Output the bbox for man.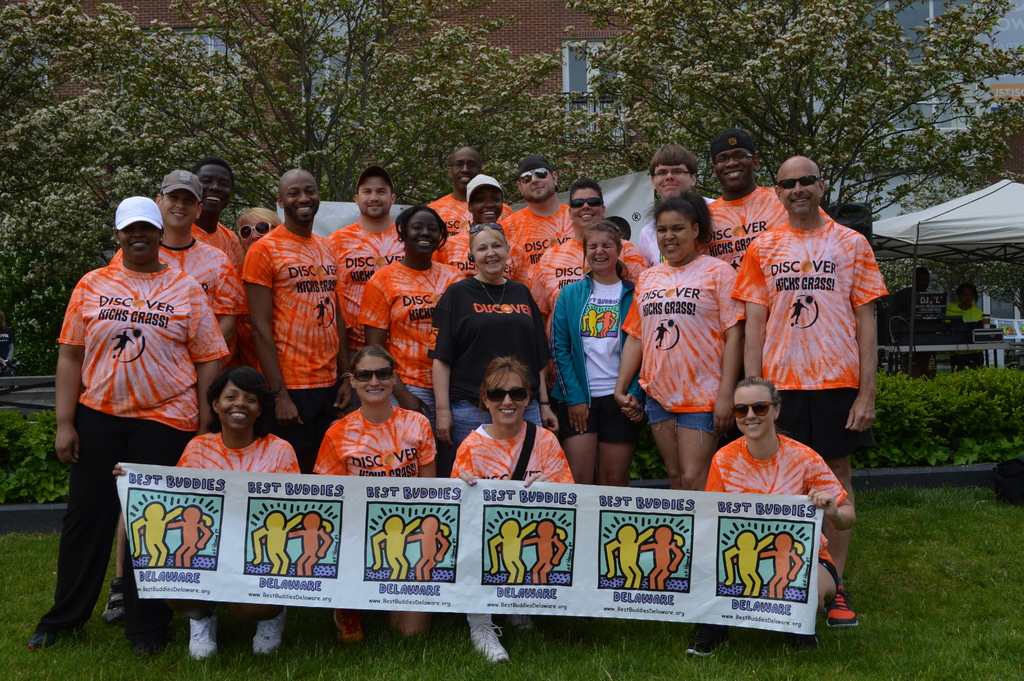
499, 154, 589, 403.
